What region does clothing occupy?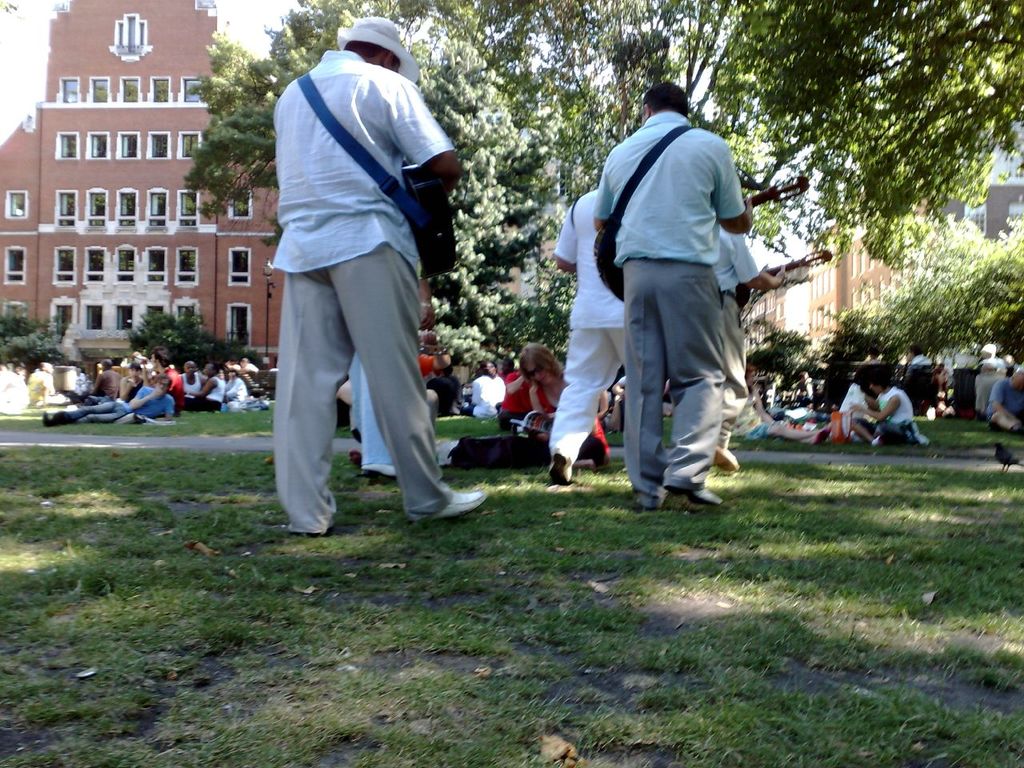
[left=595, top=106, right=741, bottom=514].
